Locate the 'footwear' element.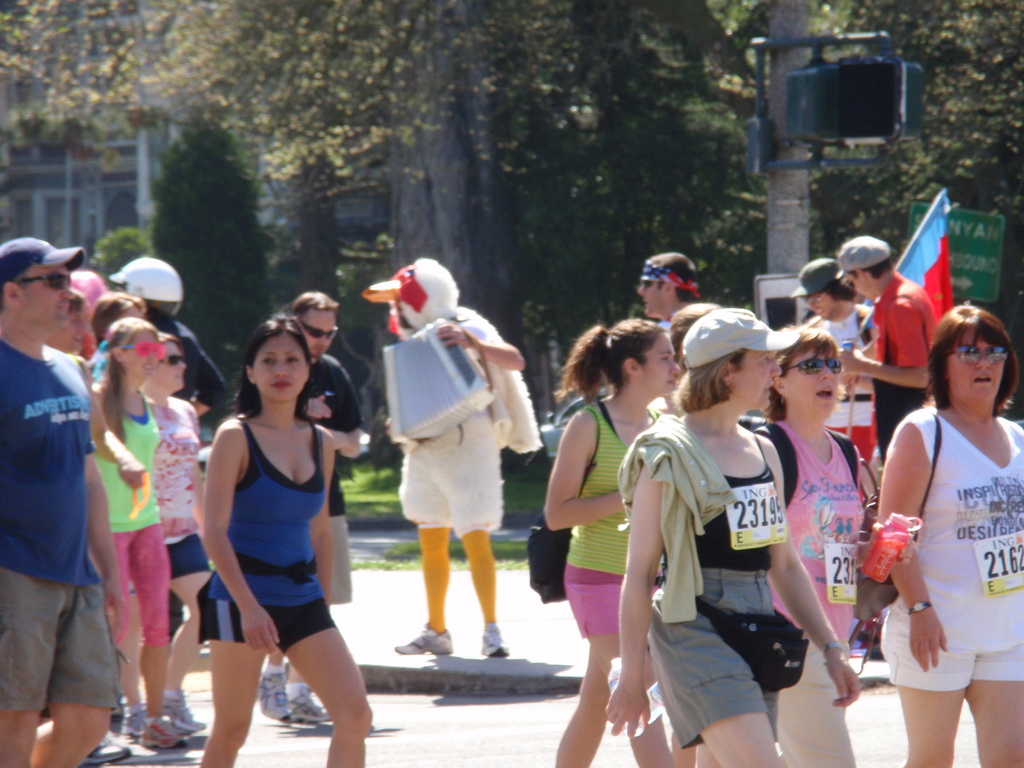
Element bbox: <bbox>392, 621, 453, 662</bbox>.
